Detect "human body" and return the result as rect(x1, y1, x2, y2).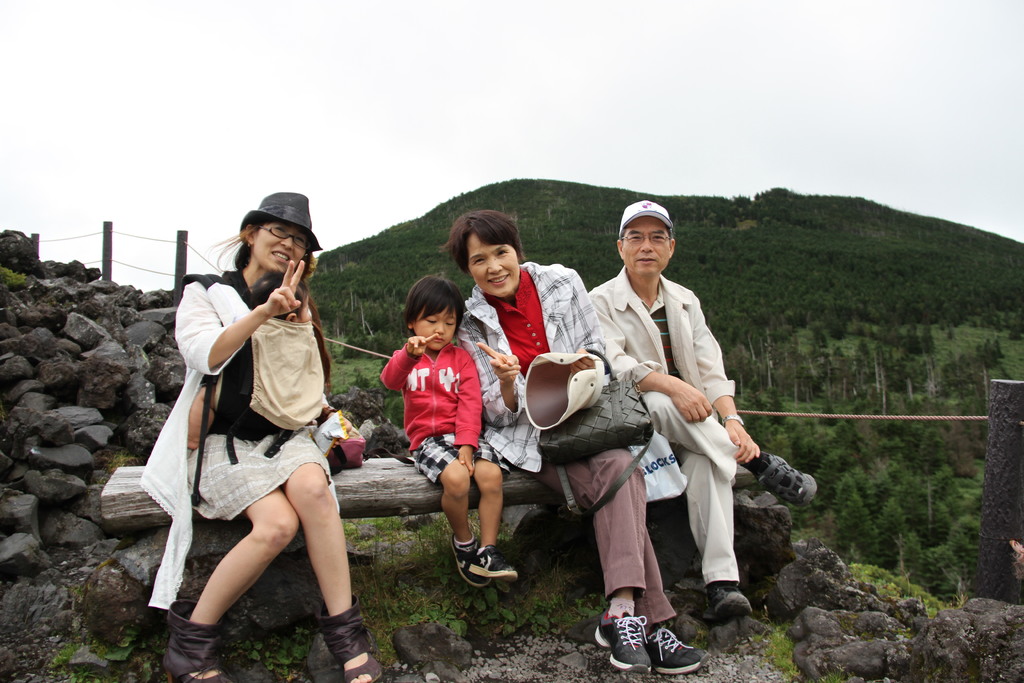
rect(591, 201, 819, 619).
